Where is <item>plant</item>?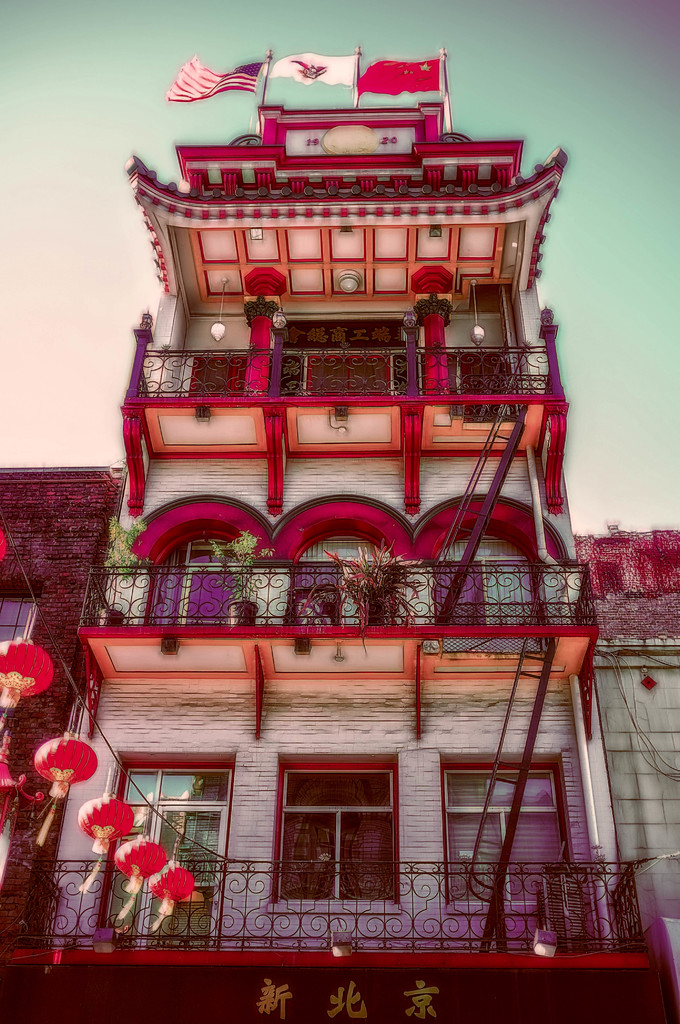
<region>101, 513, 150, 585</region>.
